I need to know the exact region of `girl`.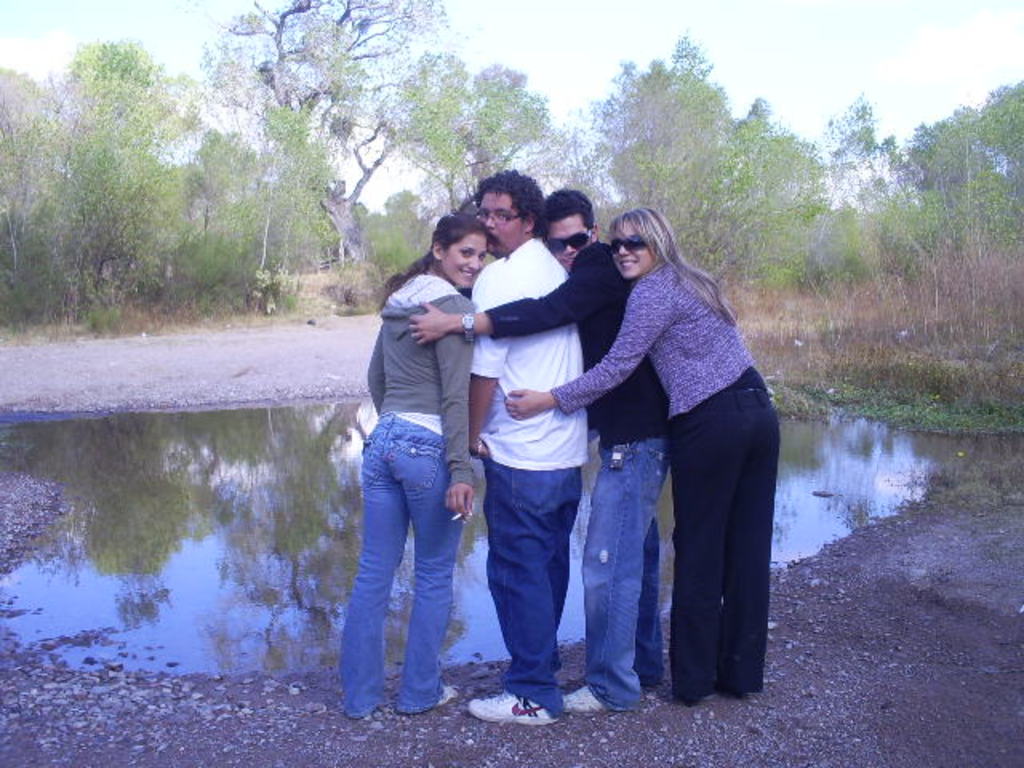
Region: left=339, top=213, right=488, bottom=720.
